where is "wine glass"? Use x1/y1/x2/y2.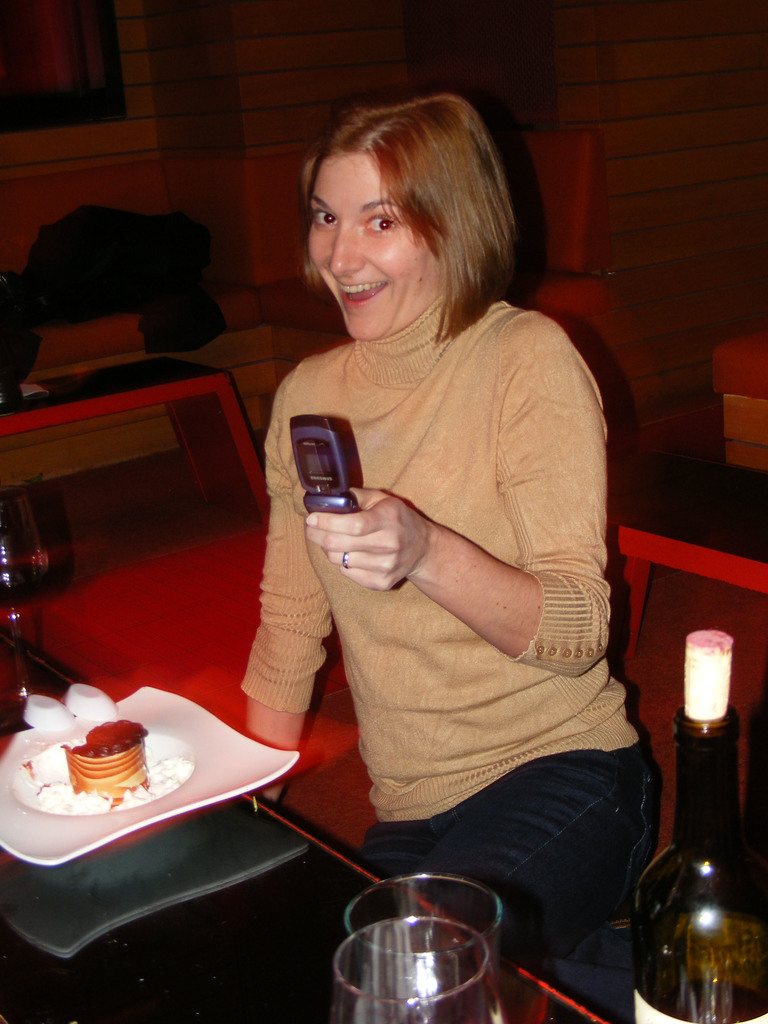
346/874/499/976.
